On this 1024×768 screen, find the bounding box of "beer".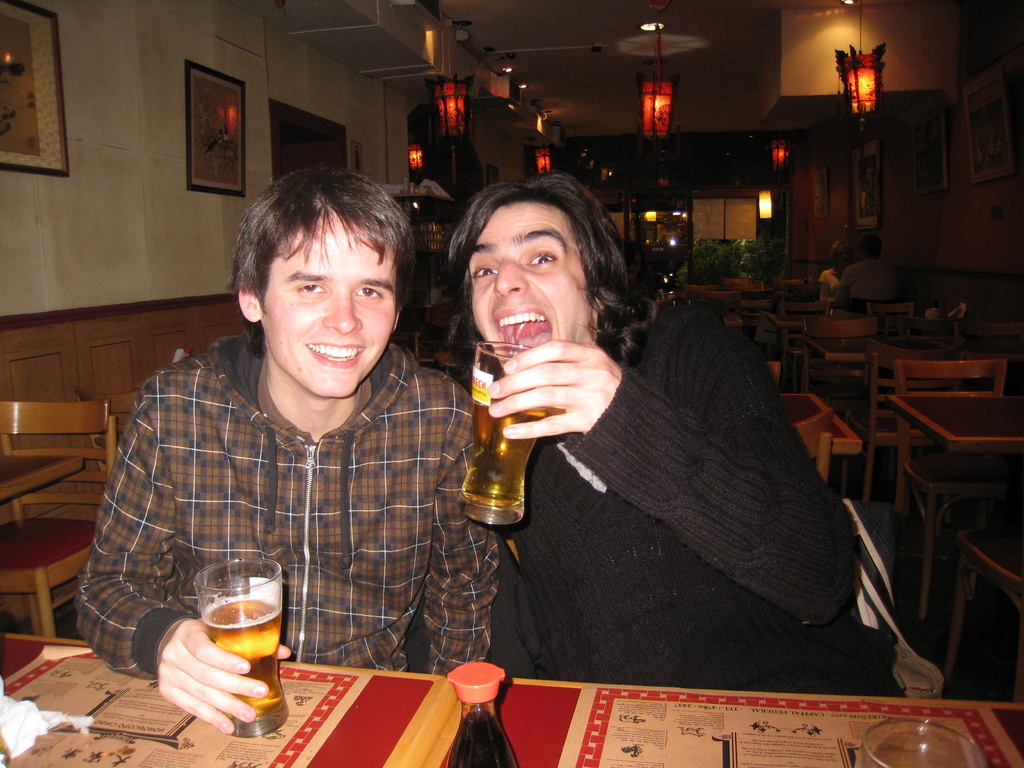
Bounding box: crop(465, 384, 540, 511).
